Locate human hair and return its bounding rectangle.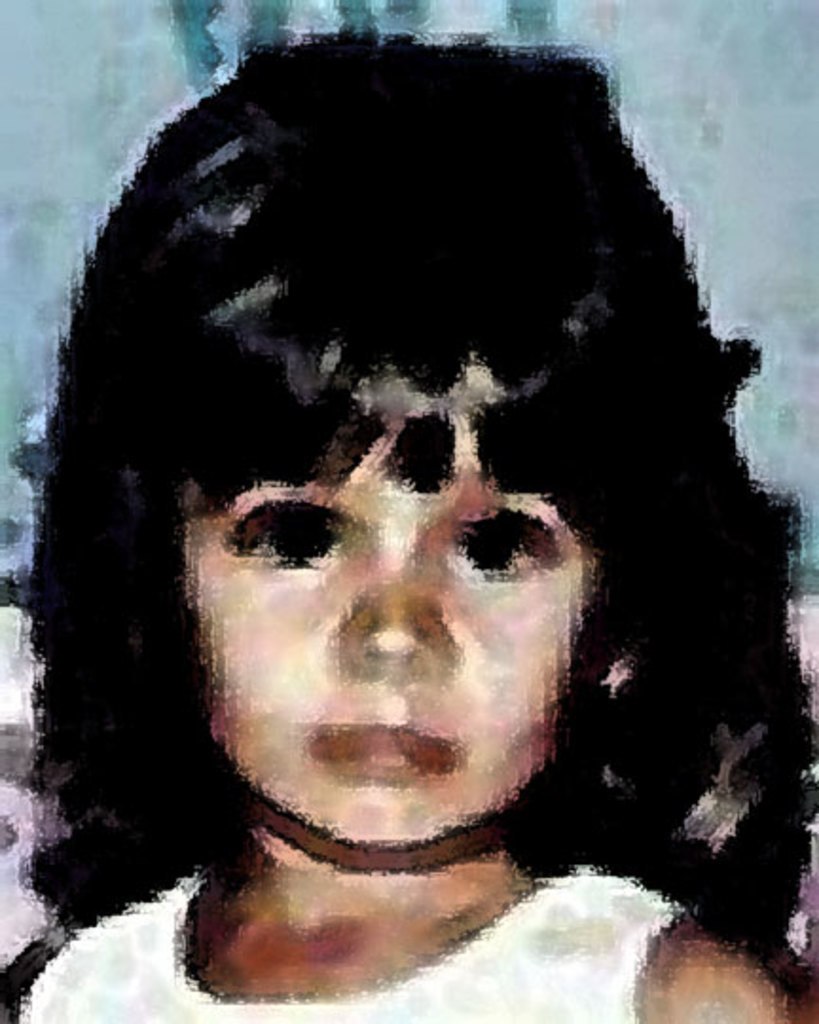
19/0/794/961.
